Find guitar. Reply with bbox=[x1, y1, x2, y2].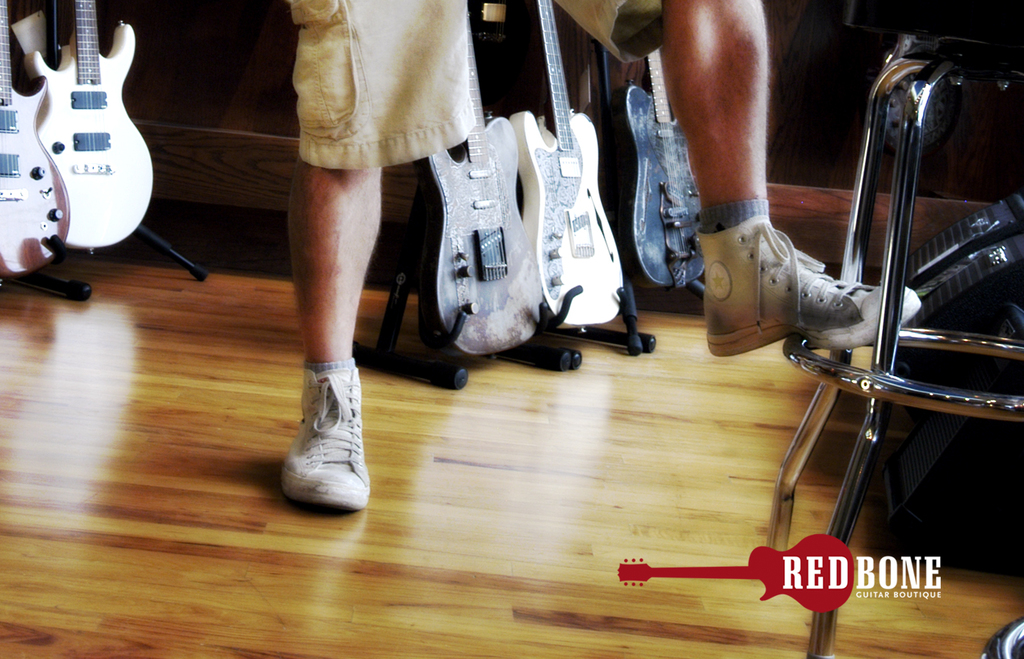
bbox=[506, 0, 623, 335].
